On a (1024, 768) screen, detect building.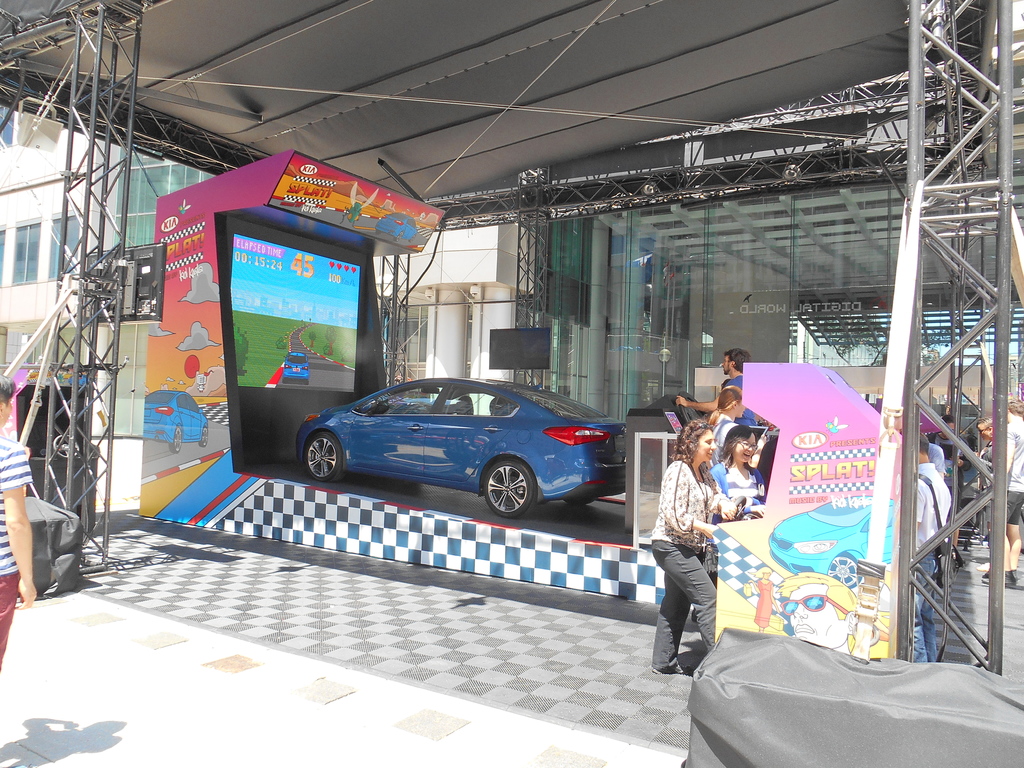
x1=0 y1=108 x2=520 y2=453.
